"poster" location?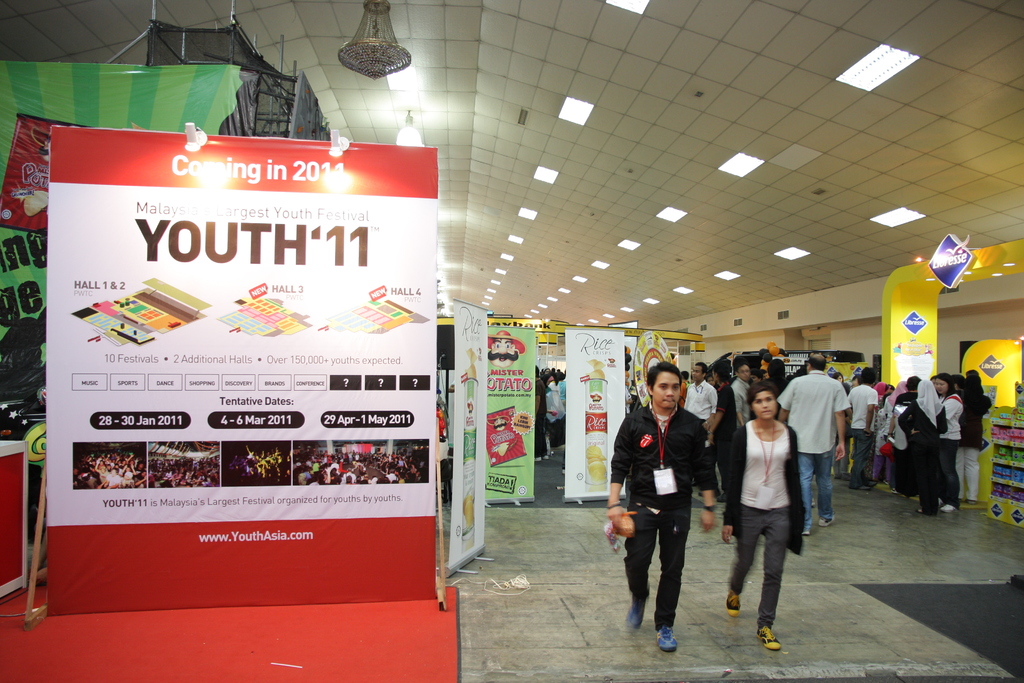
crop(490, 322, 540, 500)
